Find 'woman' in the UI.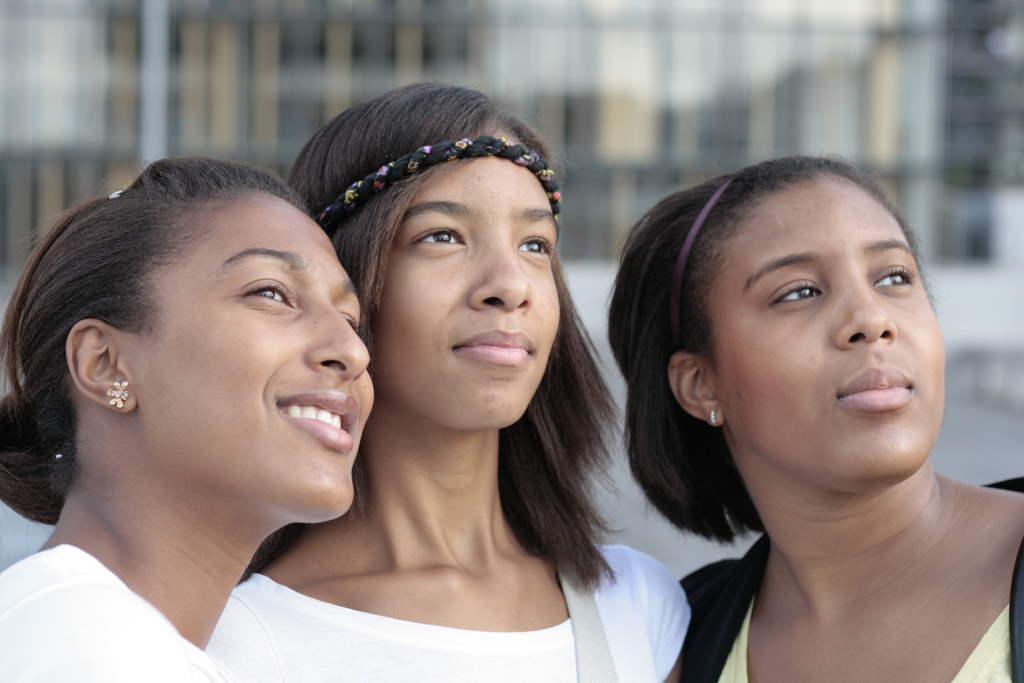
UI element at (0, 155, 376, 682).
